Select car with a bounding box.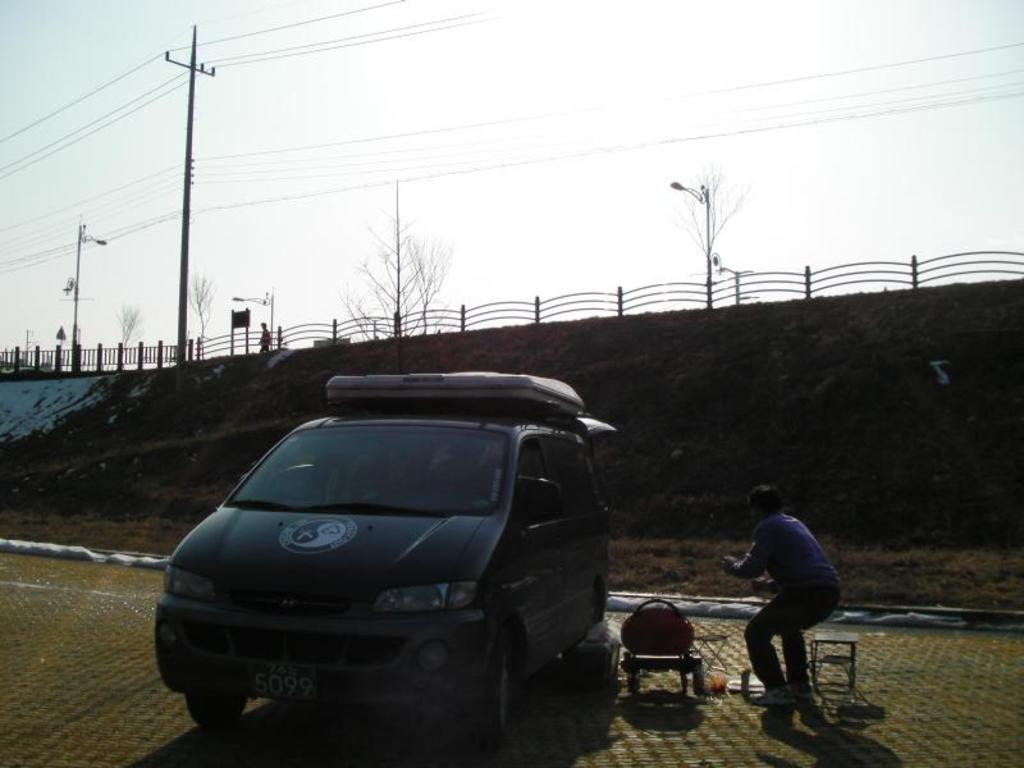
select_region(154, 370, 620, 760).
